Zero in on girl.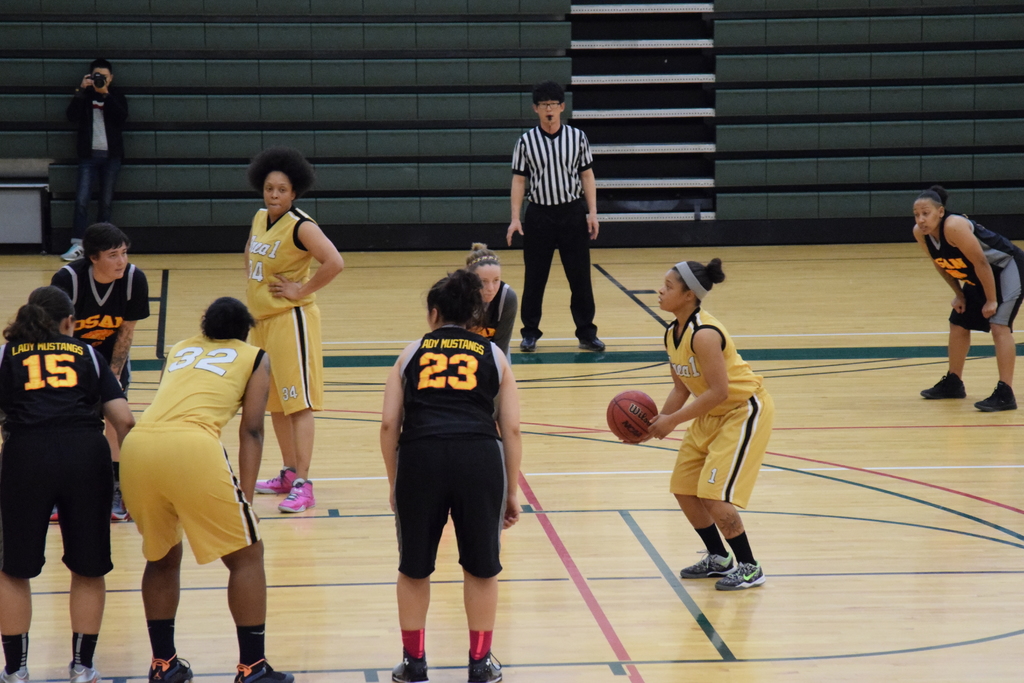
Zeroed in: (x1=243, y1=149, x2=346, y2=517).
